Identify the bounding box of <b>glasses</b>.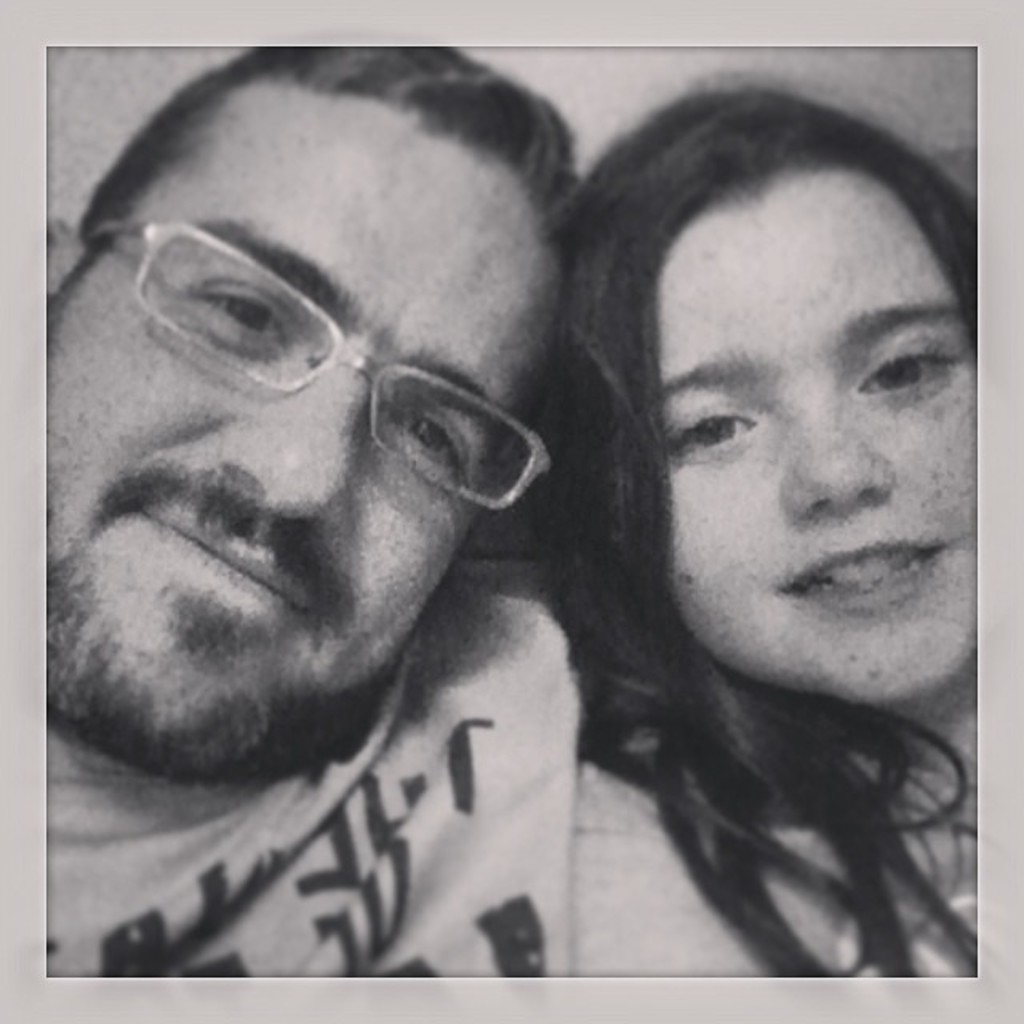
(x1=70, y1=218, x2=605, y2=525).
